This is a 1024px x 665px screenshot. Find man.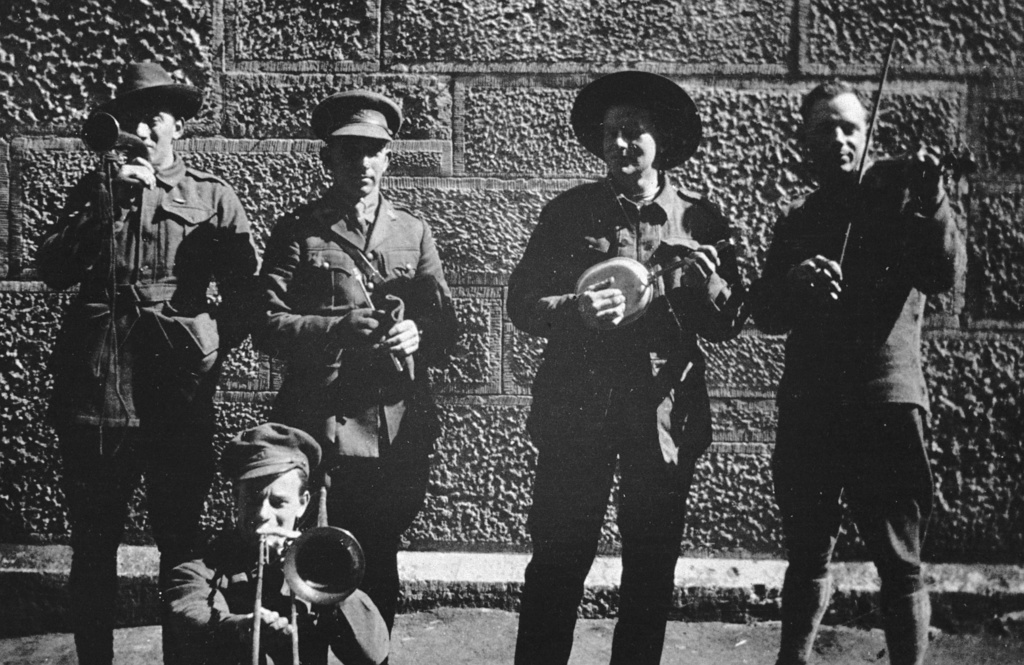
Bounding box: [497,76,740,664].
